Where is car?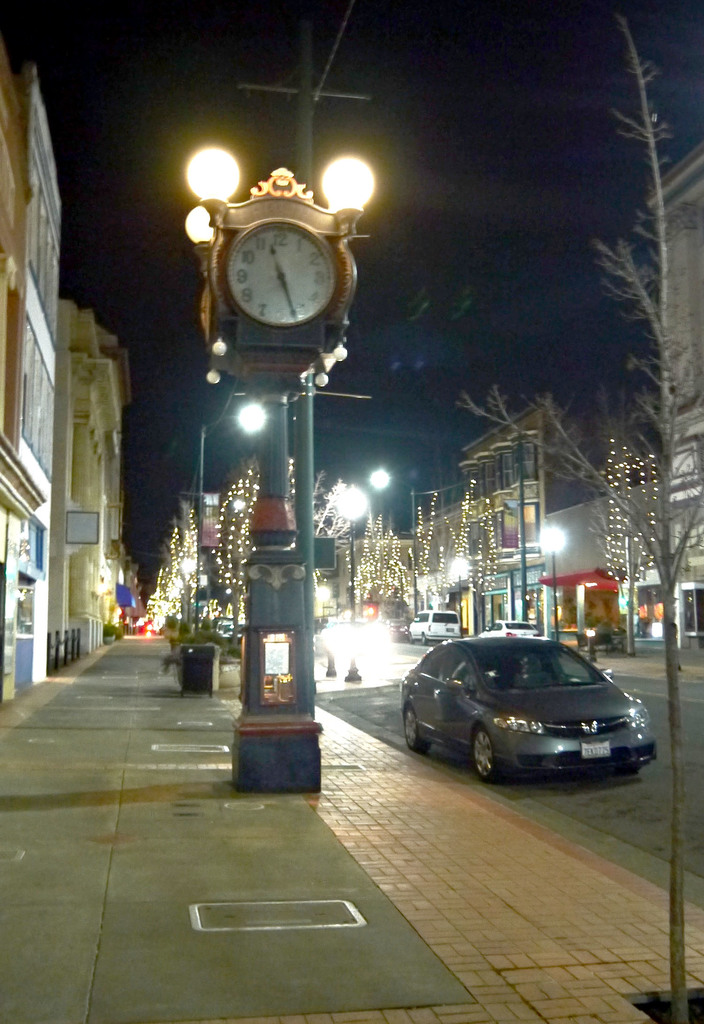
left=402, top=605, right=460, bottom=650.
